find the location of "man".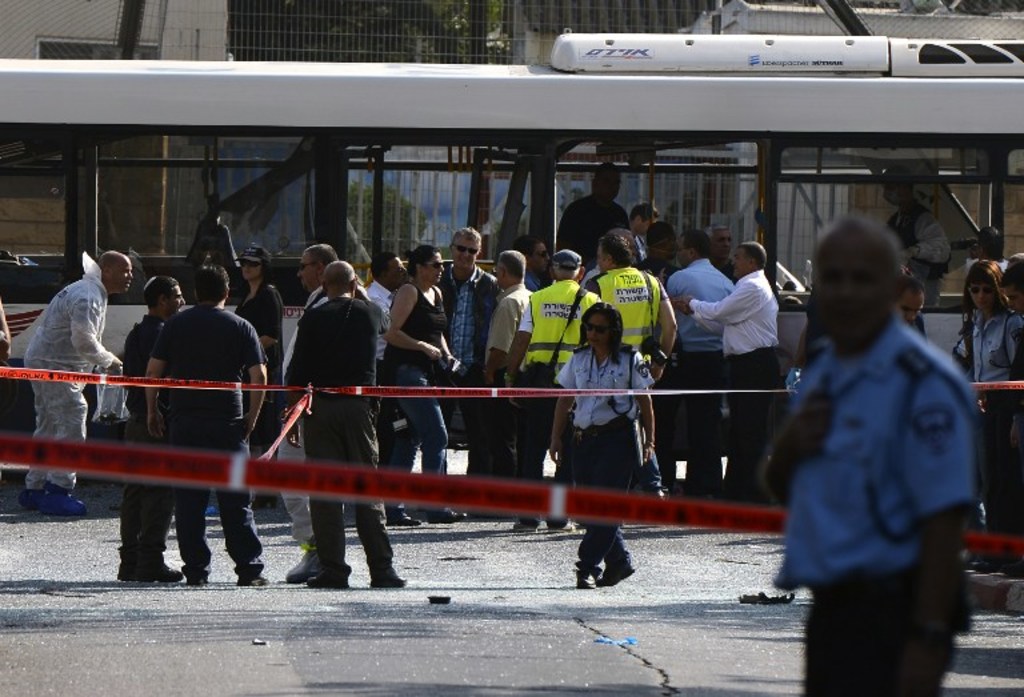
Location: [120,275,191,577].
